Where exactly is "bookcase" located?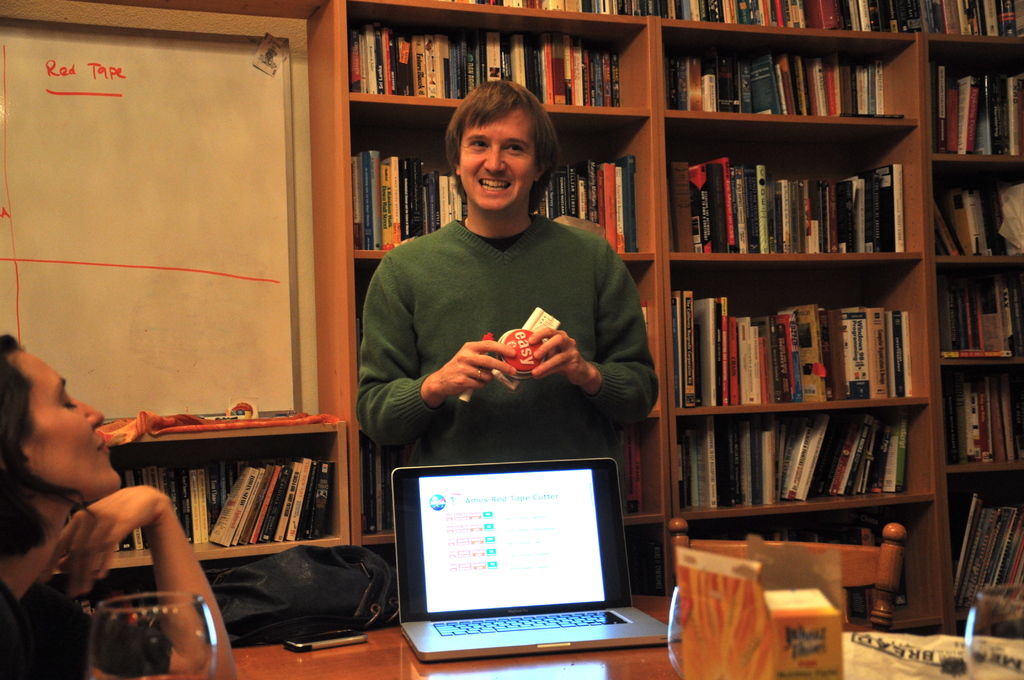
Its bounding box is region(321, 0, 1023, 627).
